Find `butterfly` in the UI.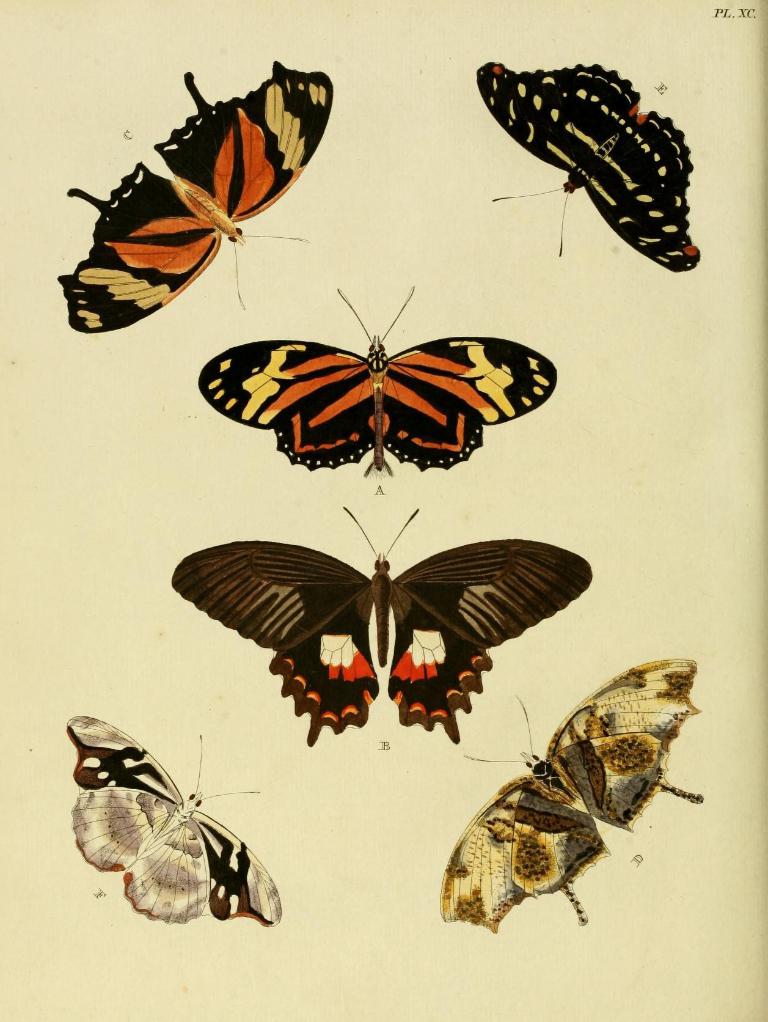
UI element at x1=49, y1=54, x2=334, y2=344.
